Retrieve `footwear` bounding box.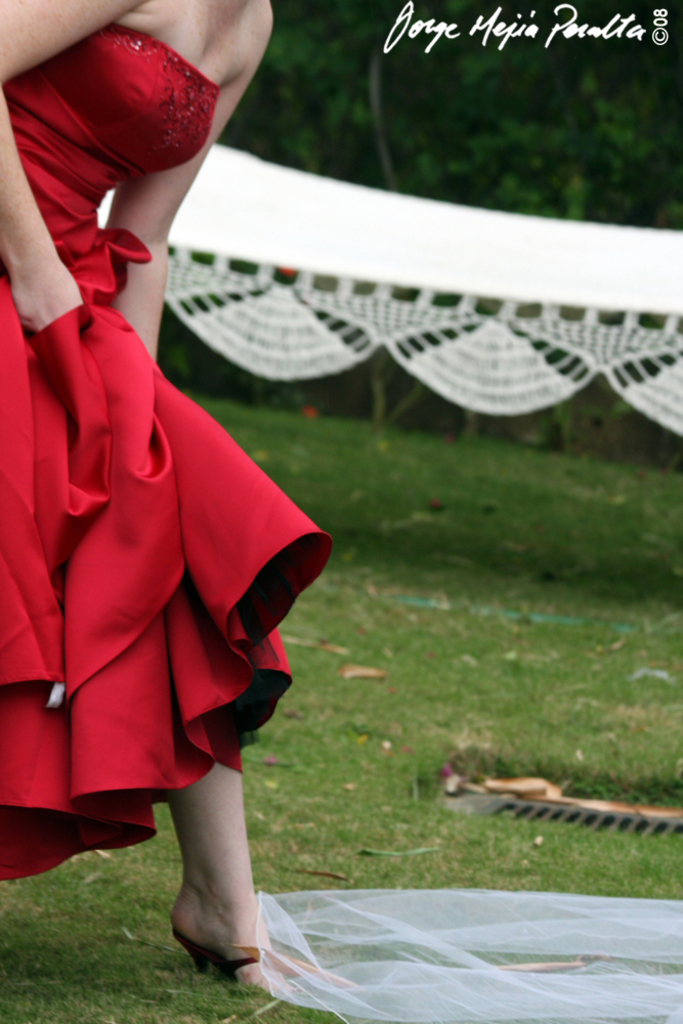
Bounding box: x1=163 y1=908 x2=317 y2=1005.
